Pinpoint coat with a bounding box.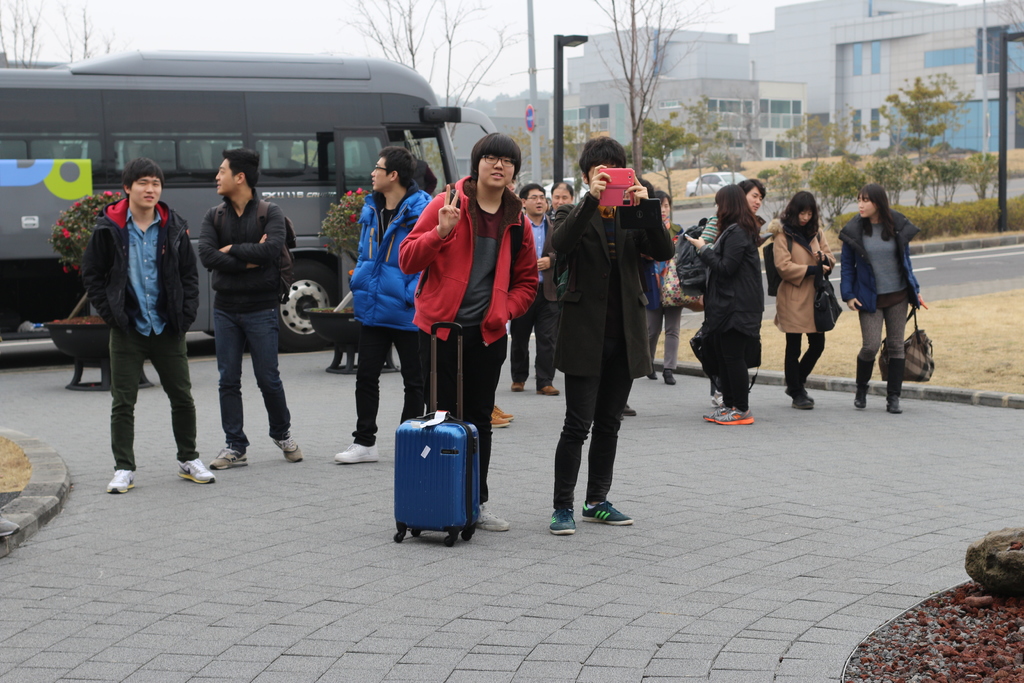
542, 157, 665, 449.
